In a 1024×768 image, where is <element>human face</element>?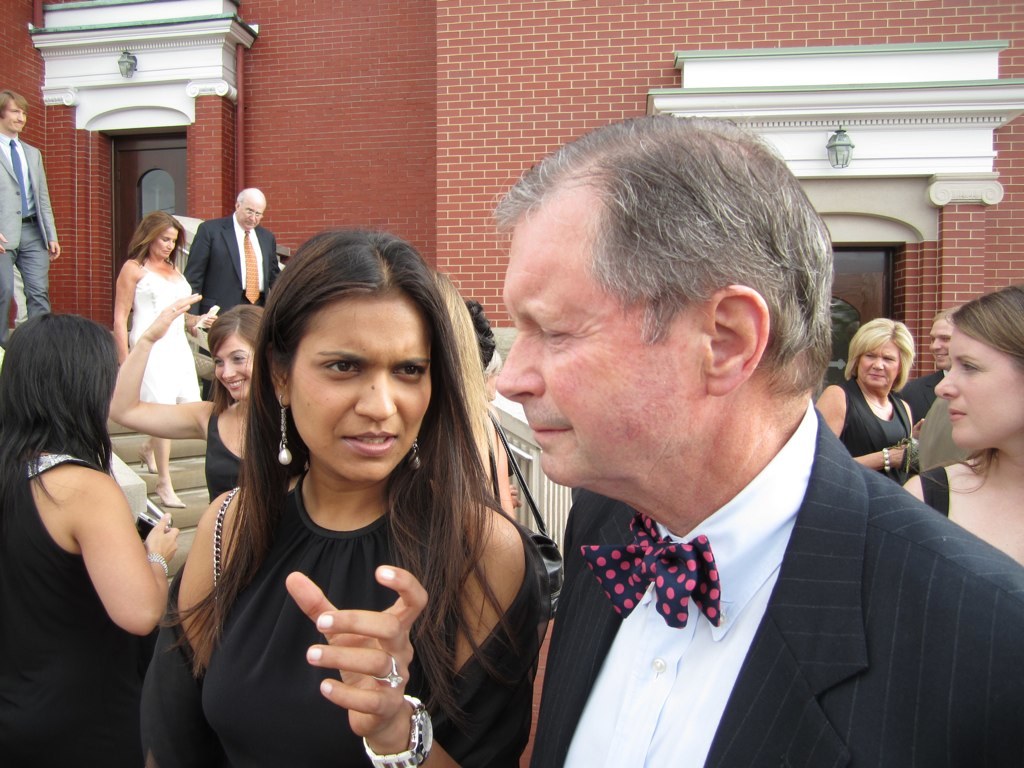
(928,318,952,368).
